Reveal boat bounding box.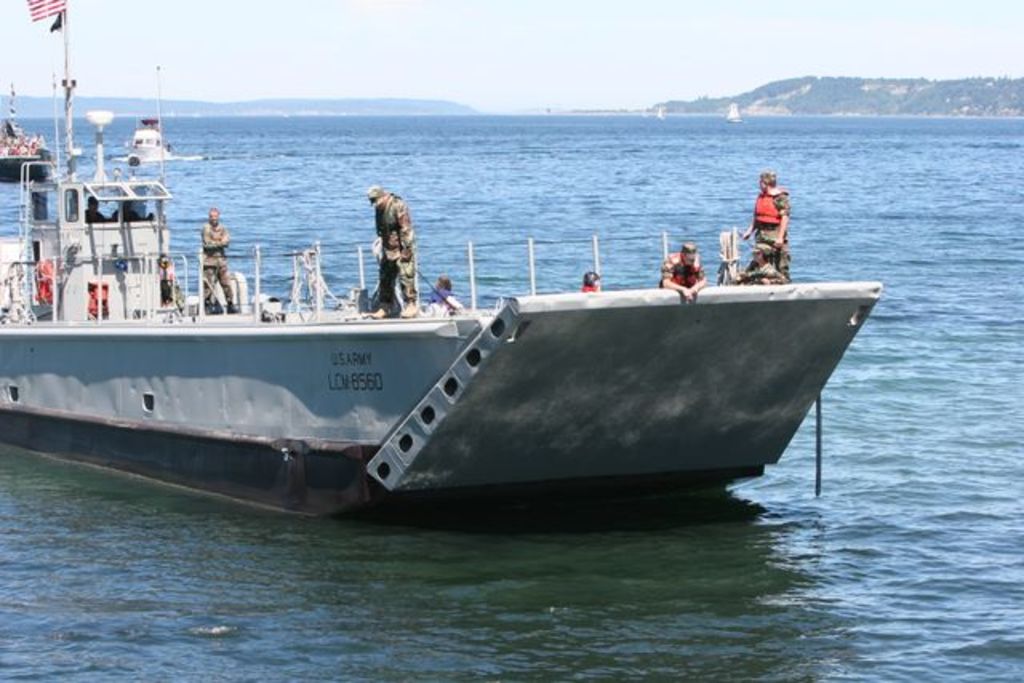
Revealed: select_region(723, 102, 744, 128).
